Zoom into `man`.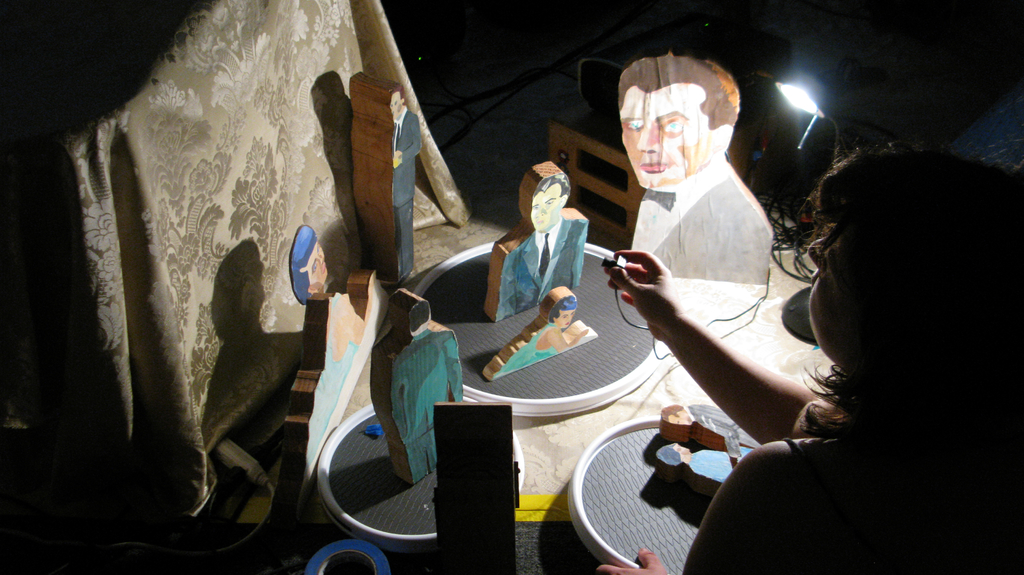
Zoom target: (left=493, top=292, right=589, bottom=377).
